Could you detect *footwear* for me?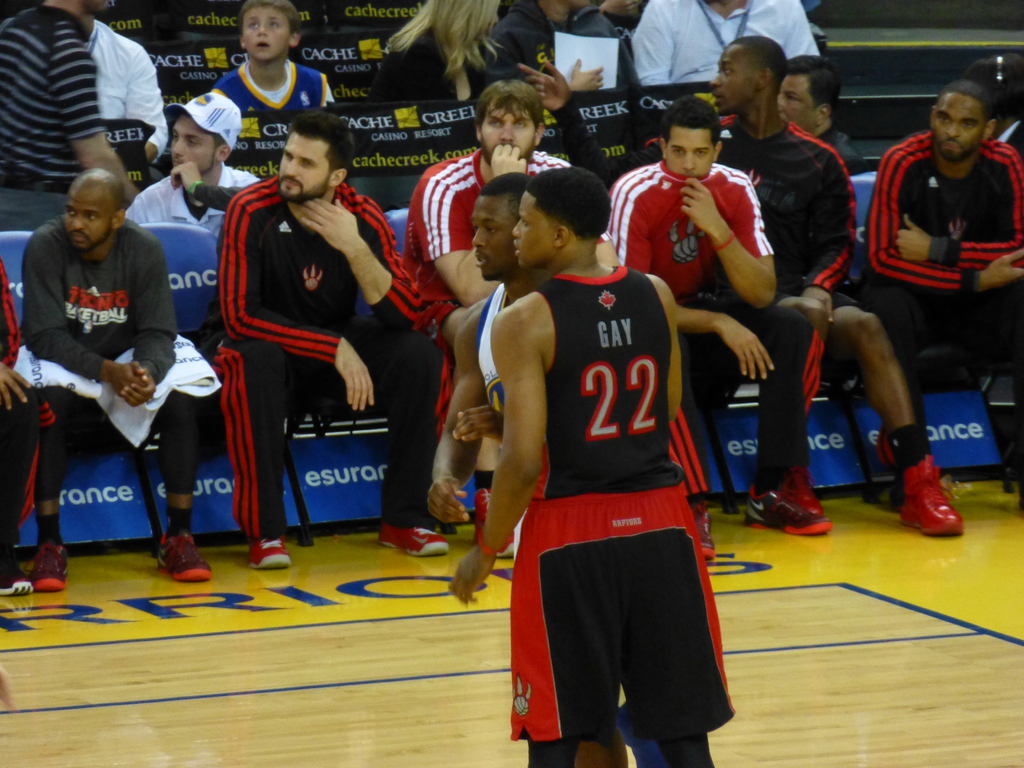
Detection result: <bbox>747, 466, 834, 534</bbox>.
